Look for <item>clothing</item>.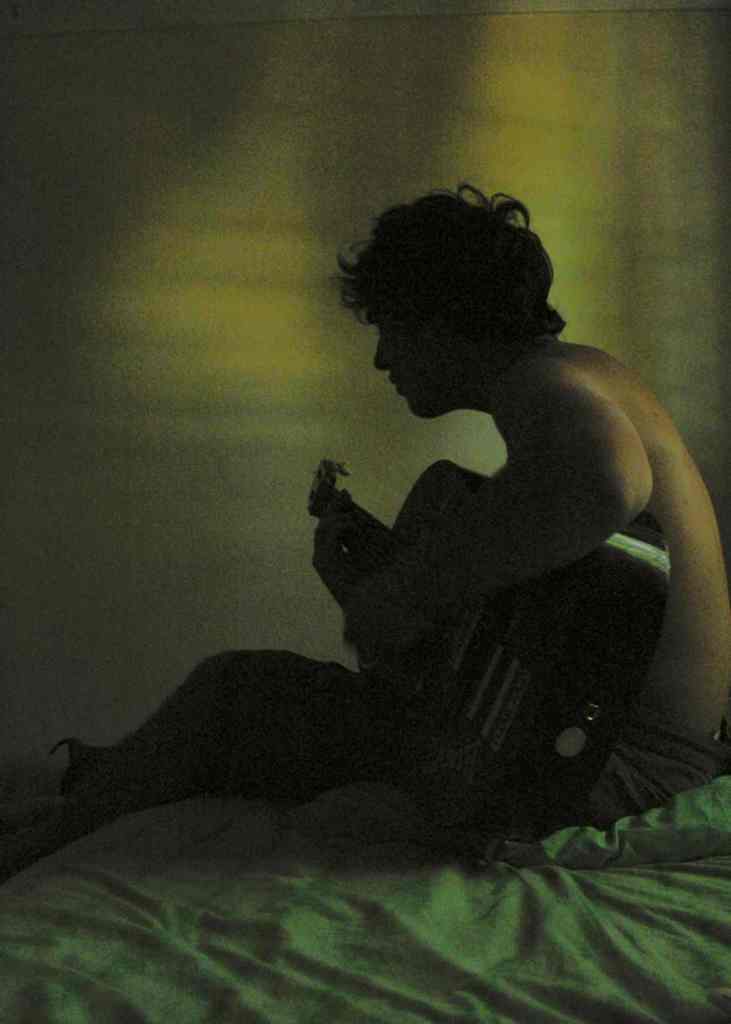
Found: pyautogui.locateOnScreen(82, 652, 728, 774).
